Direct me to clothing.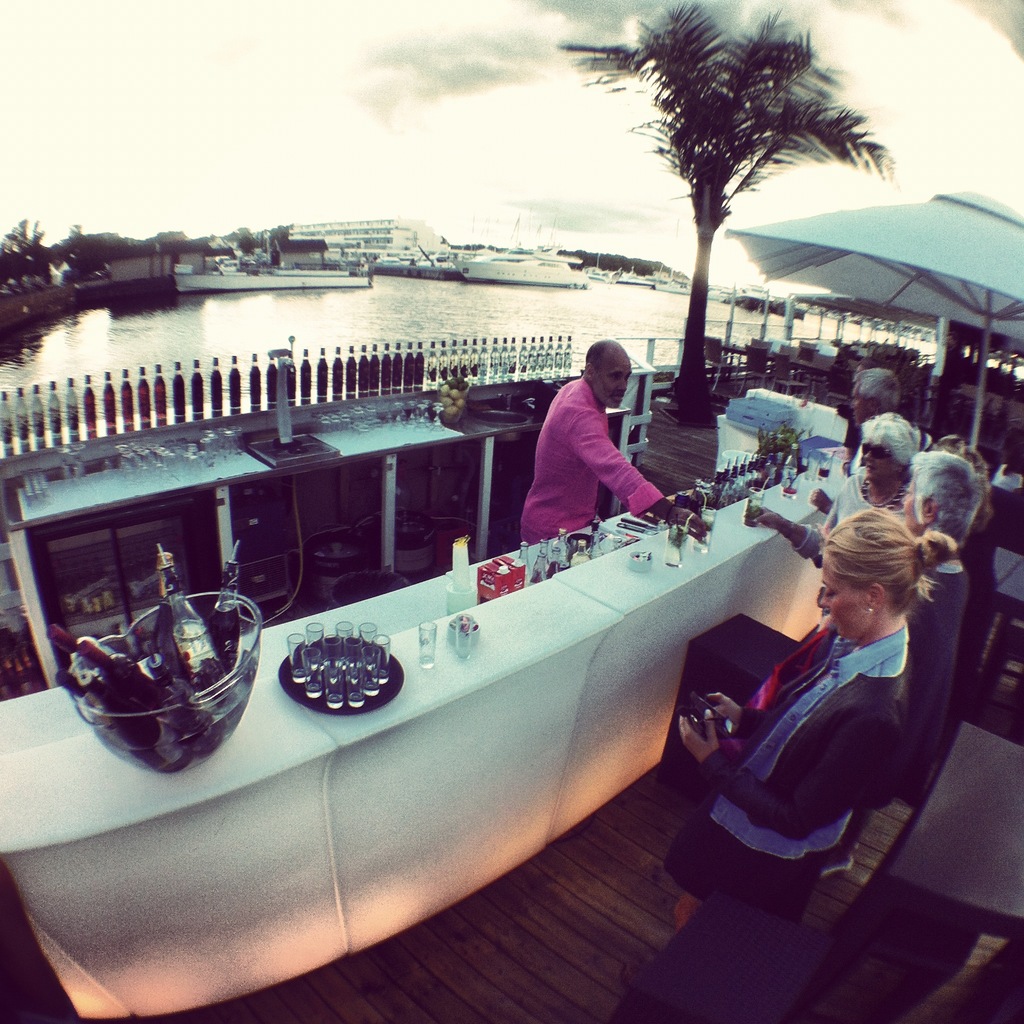
Direction: box(657, 625, 912, 924).
